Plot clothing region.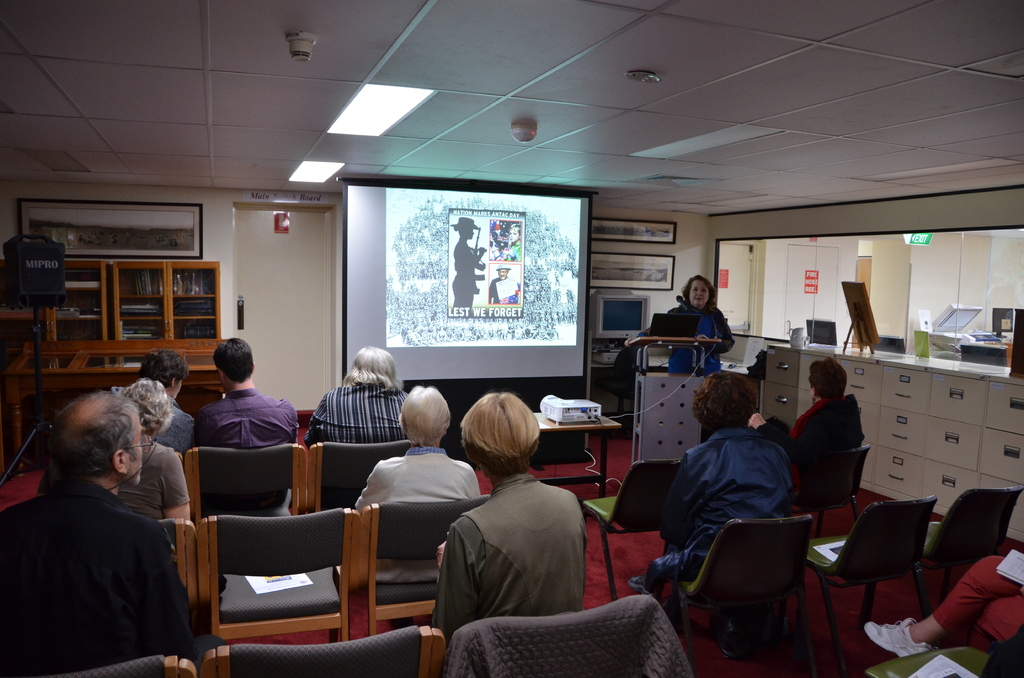
Plotted at (138, 389, 200, 456).
